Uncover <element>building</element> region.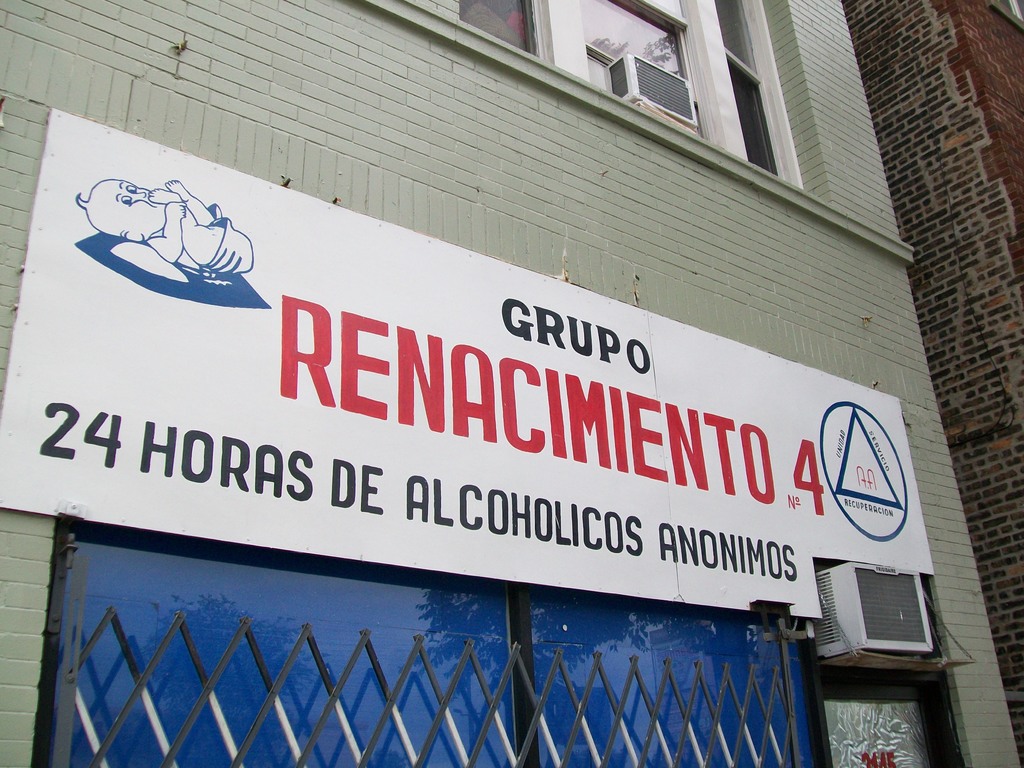
Uncovered: box=[0, 0, 1023, 767].
